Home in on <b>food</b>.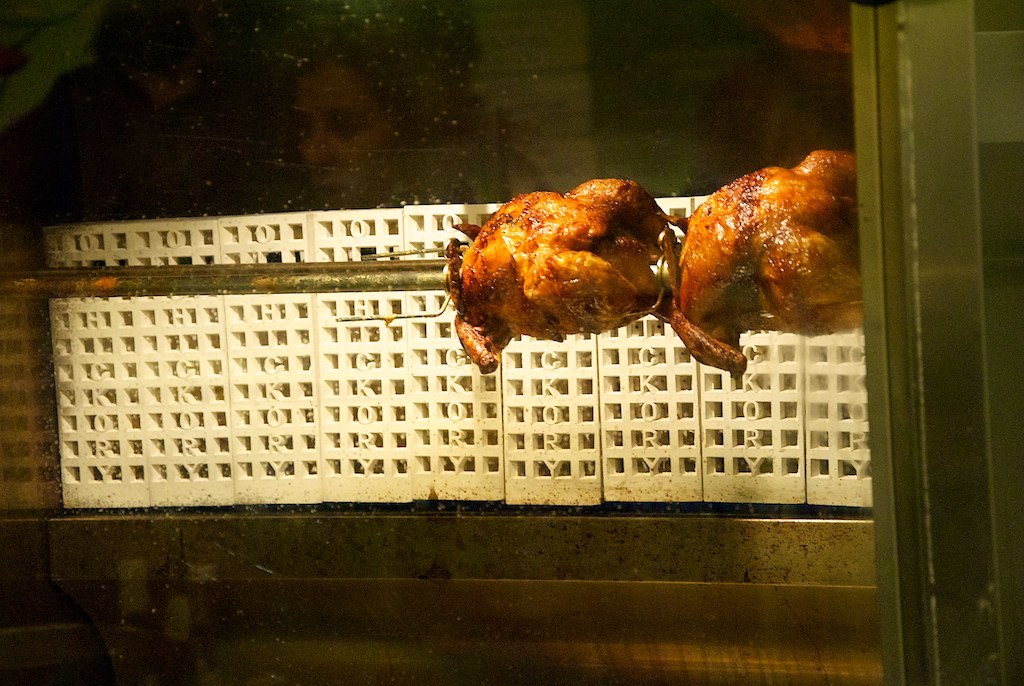
Homed in at left=442, top=165, right=714, bottom=353.
